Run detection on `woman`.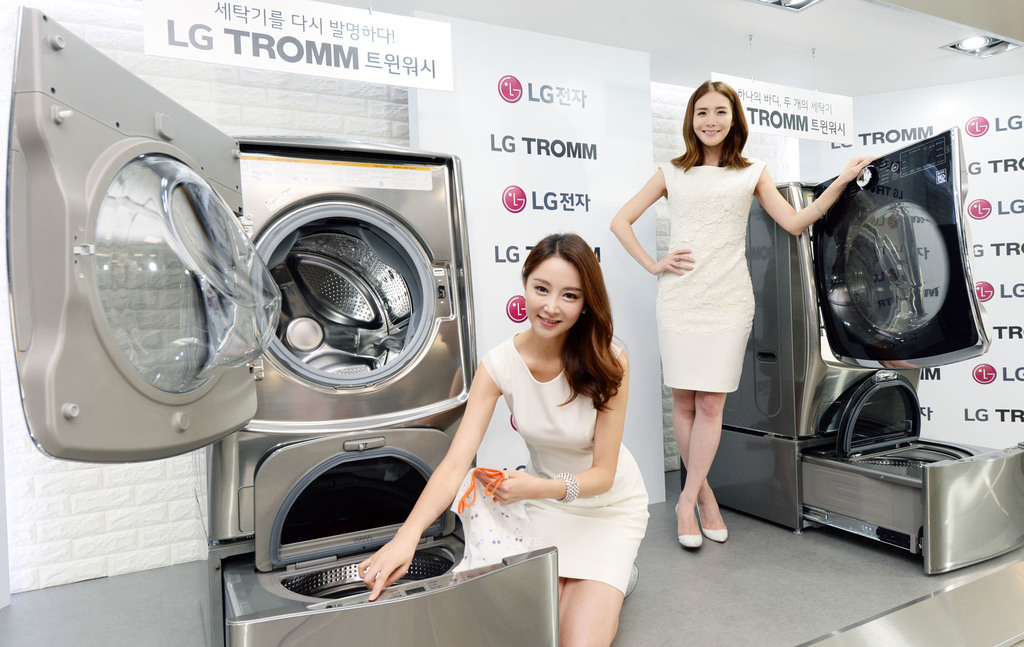
Result: select_region(648, 95, 879, 491).
